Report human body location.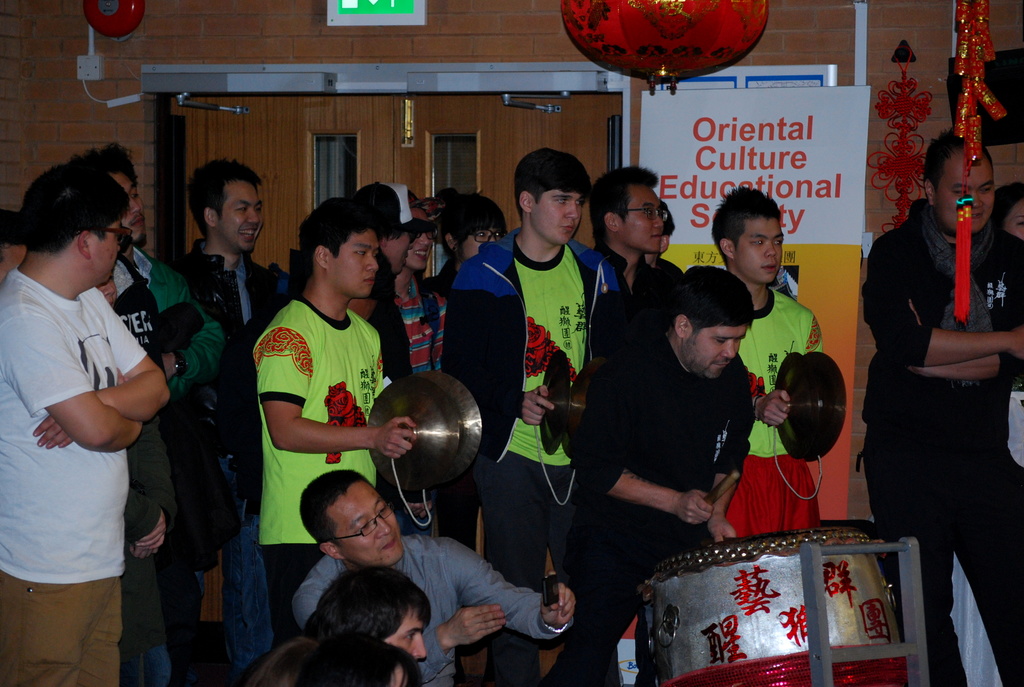
Report: (x1=396, y1=196, x2=478, y2=426).
